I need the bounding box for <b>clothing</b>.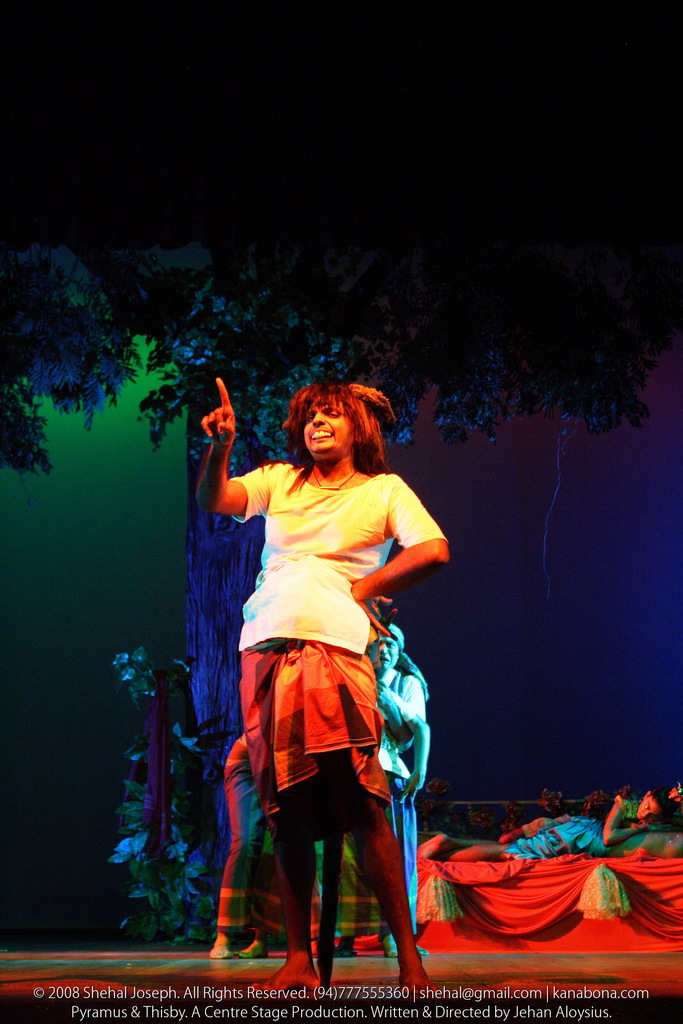
Here it is: detection(496, 819, 607, 861).
